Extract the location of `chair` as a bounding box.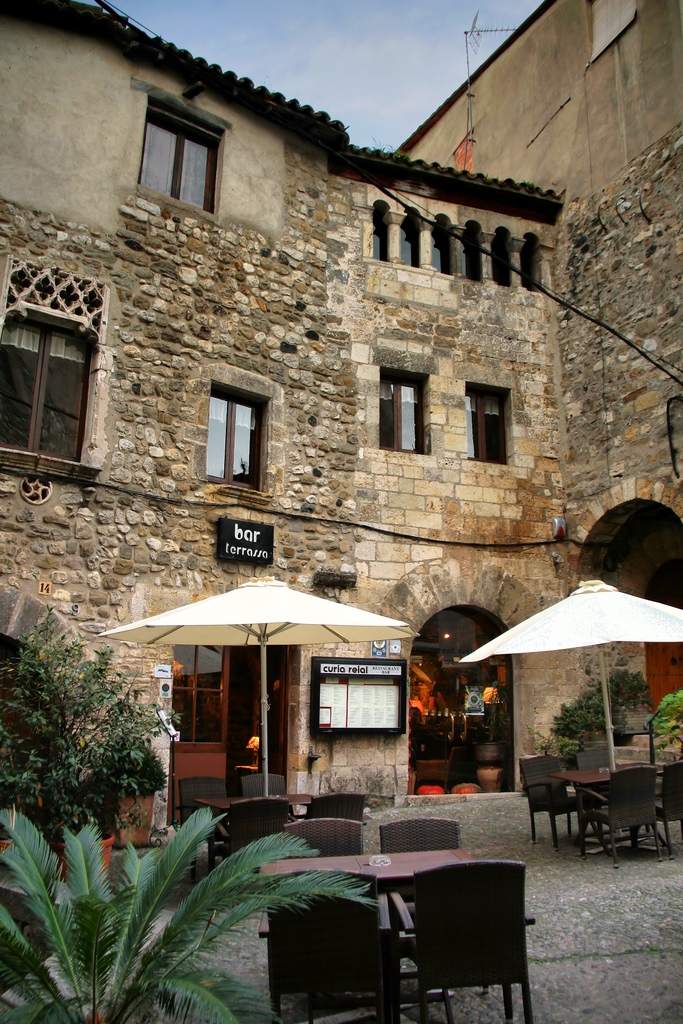
237 769 284 796.
